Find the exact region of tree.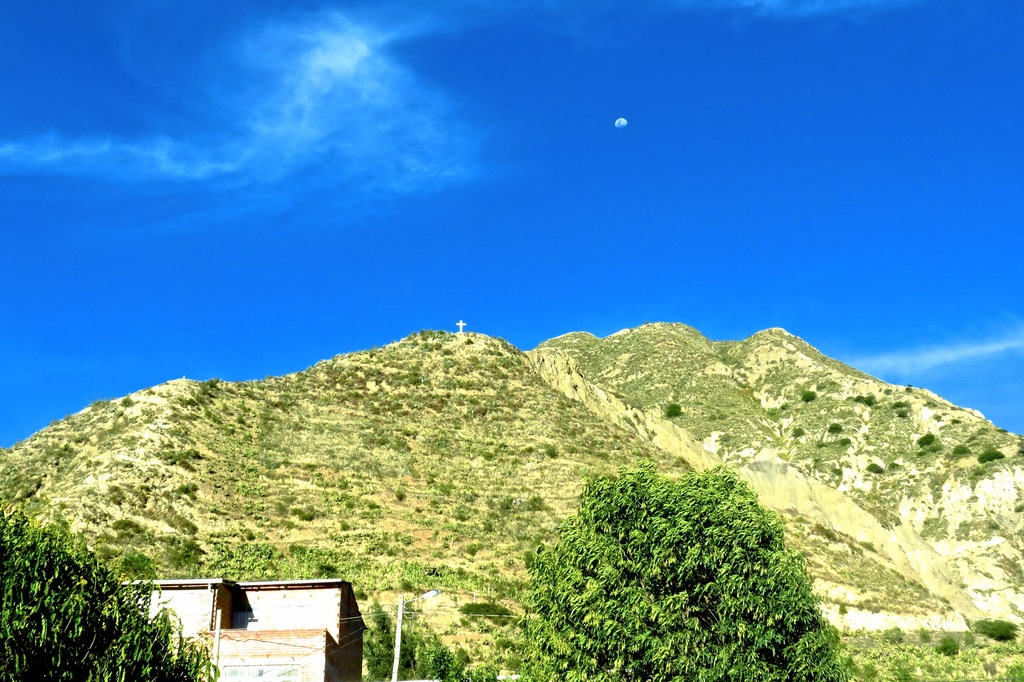
Exact region: l=667, t=402, r=681, b=417.
